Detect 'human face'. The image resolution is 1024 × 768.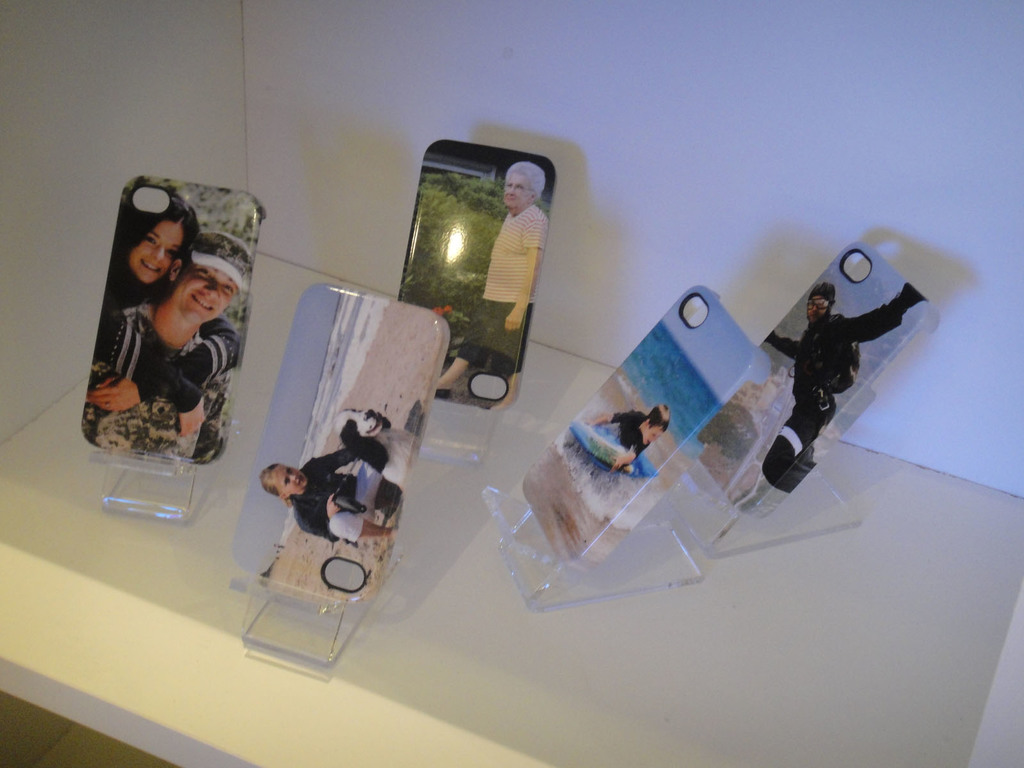
box(277, 463, 308, 495).
